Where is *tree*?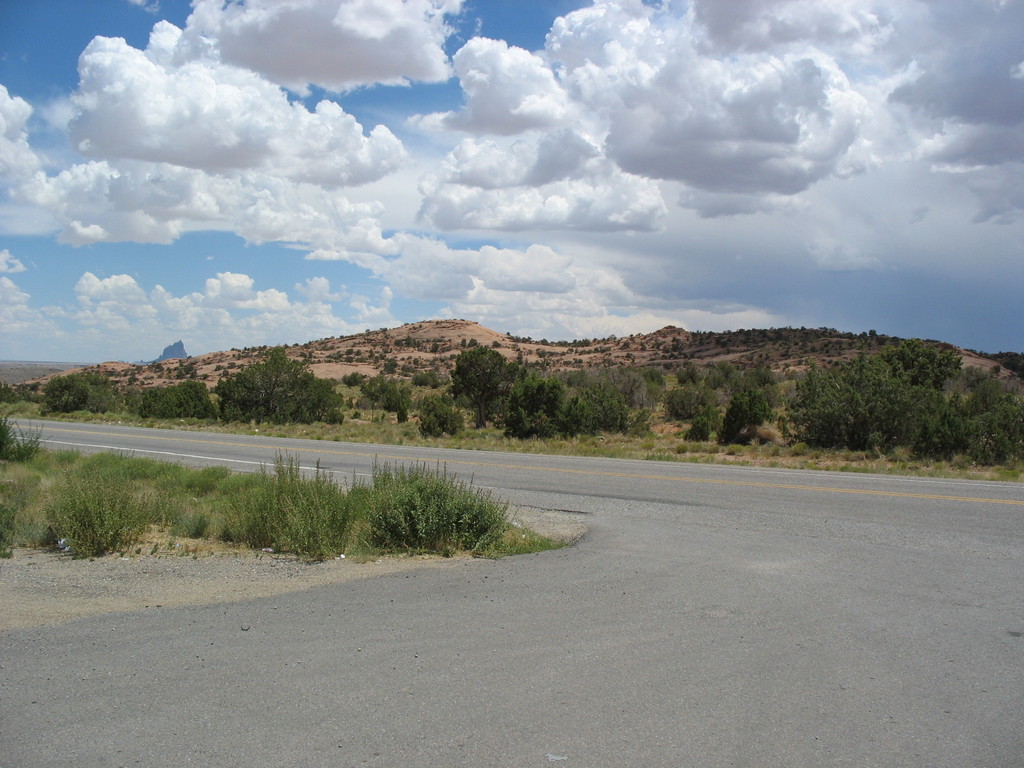
x1=441, y1=343, x2=515, y2=444.
